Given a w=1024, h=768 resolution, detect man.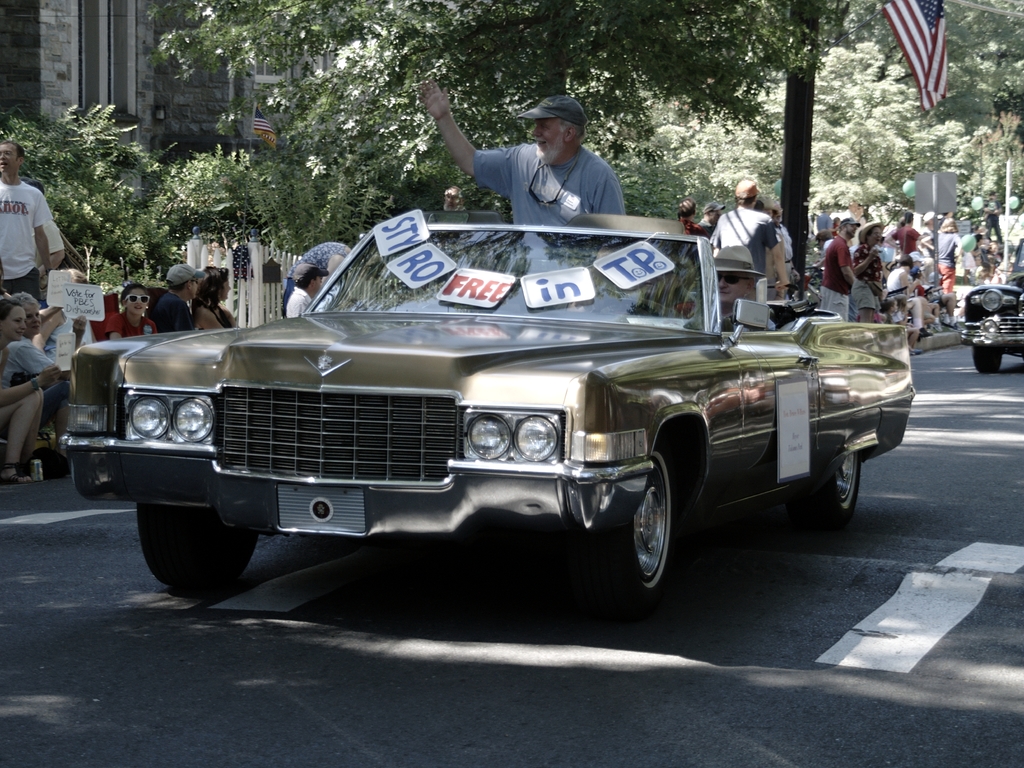
l=708, t=175, r=789, b=298.
